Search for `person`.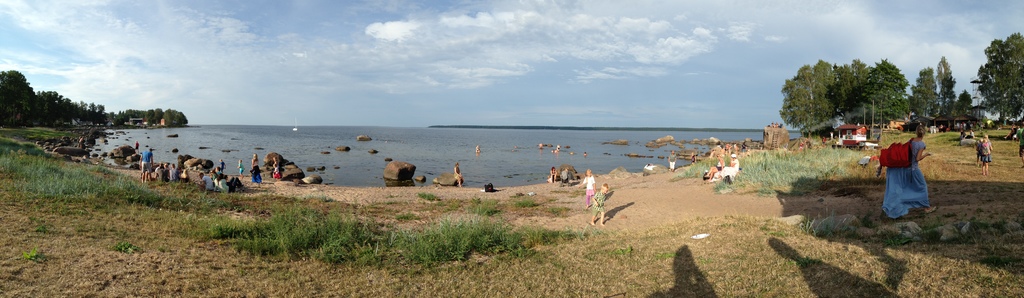
Found at <region>774, 119, 780, 131</region>.
